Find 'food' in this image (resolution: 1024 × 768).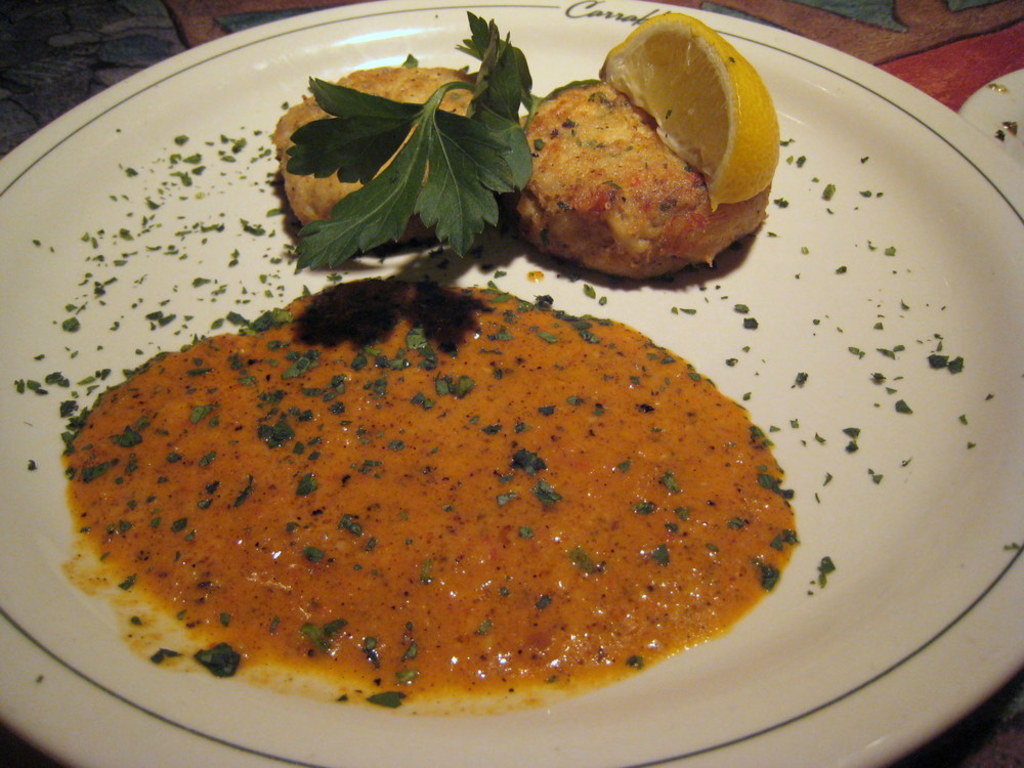
(499, 75, 776, 283).
